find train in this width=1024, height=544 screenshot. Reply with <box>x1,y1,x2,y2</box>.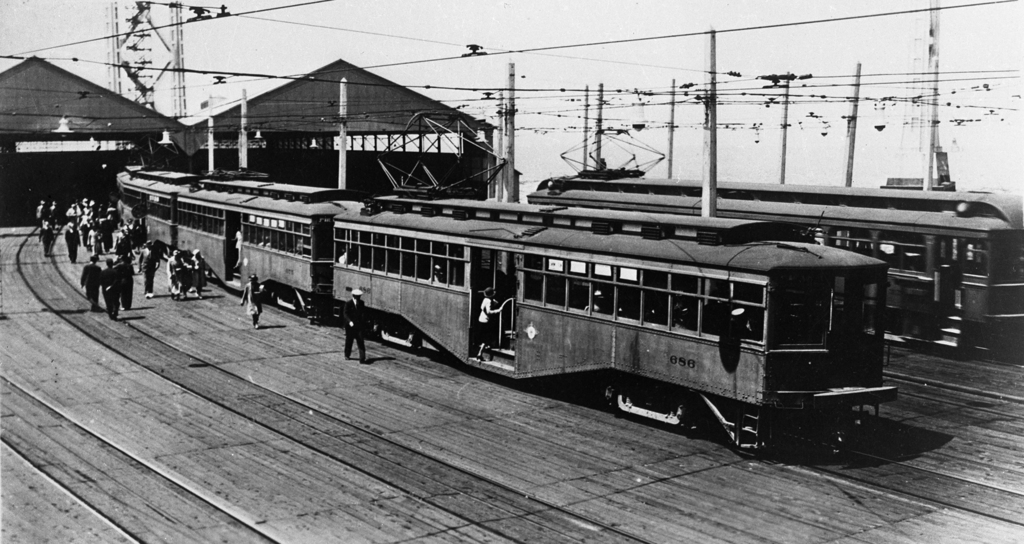
<box>527,117,1023,368</box>.
